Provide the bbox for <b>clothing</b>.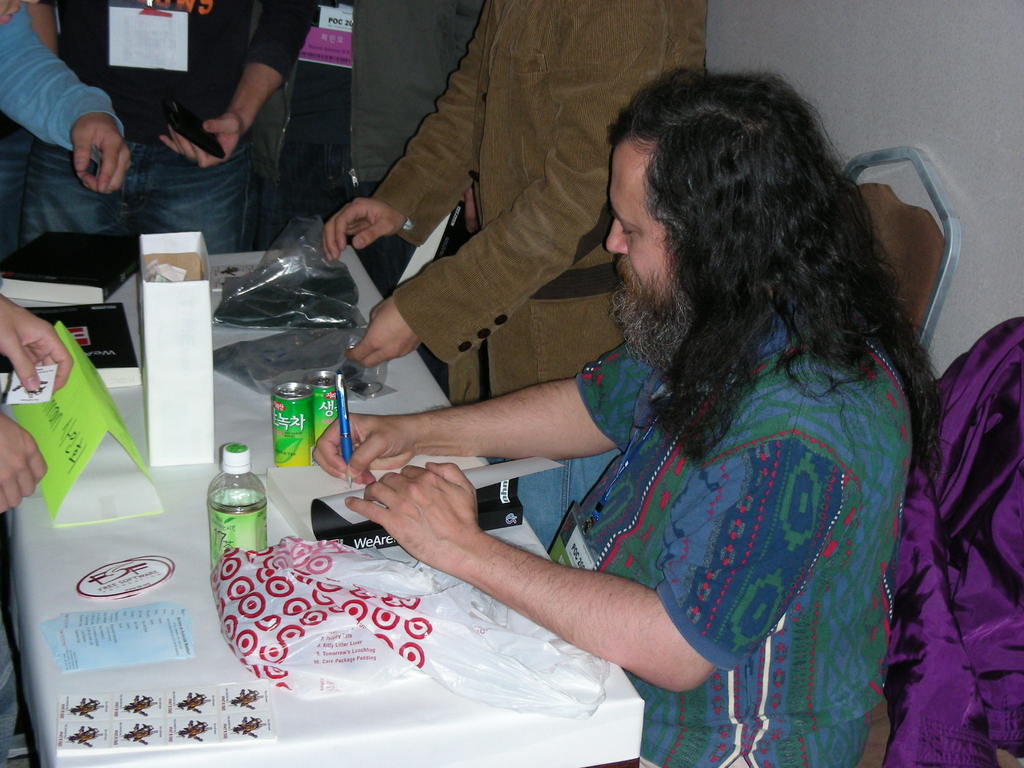
crop(0, 1, 306, 264).
